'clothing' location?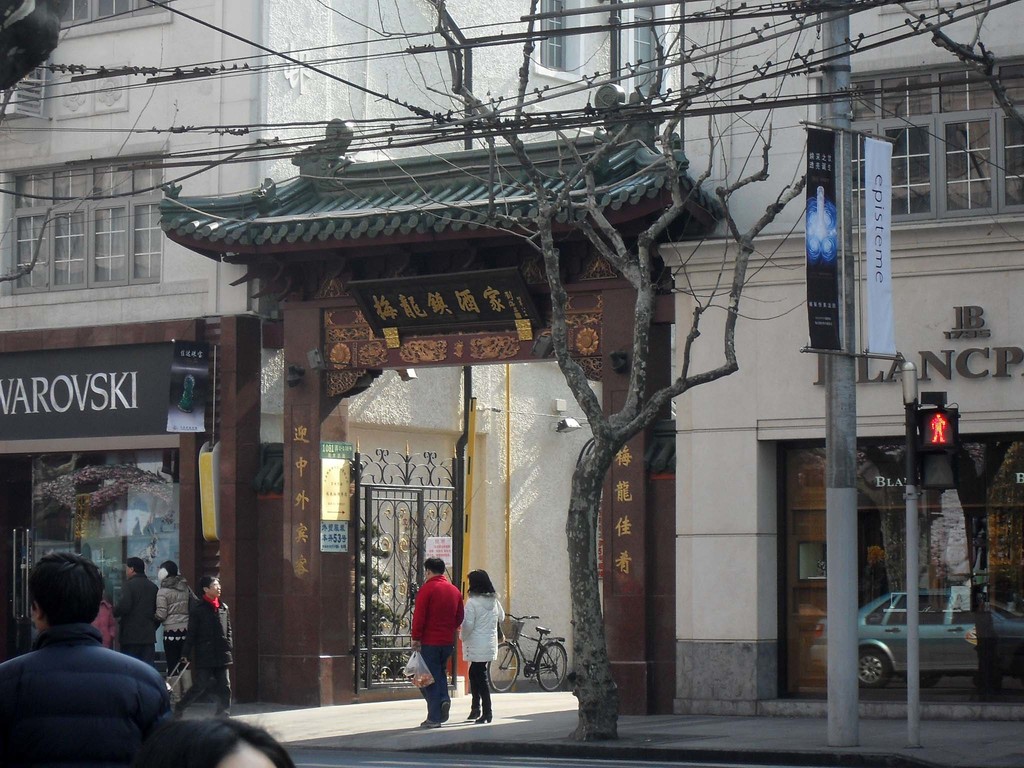
Rect(177, 593, 236, 715)
